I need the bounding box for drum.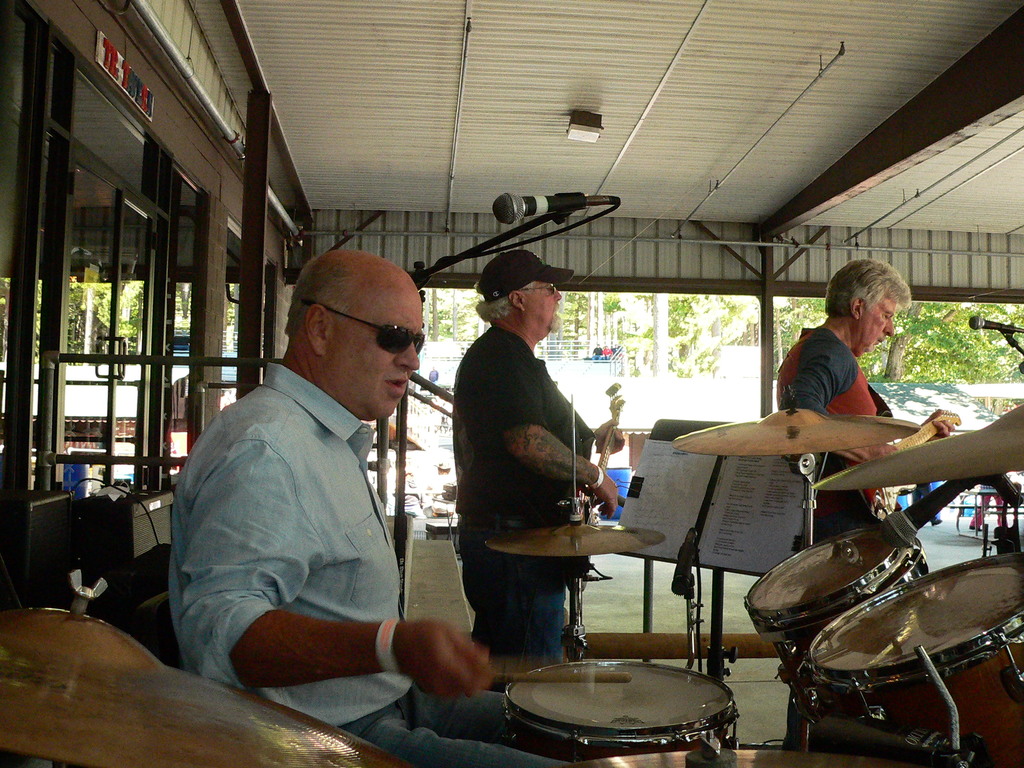
Here it is: detection(780, 552, 1023, 749).
